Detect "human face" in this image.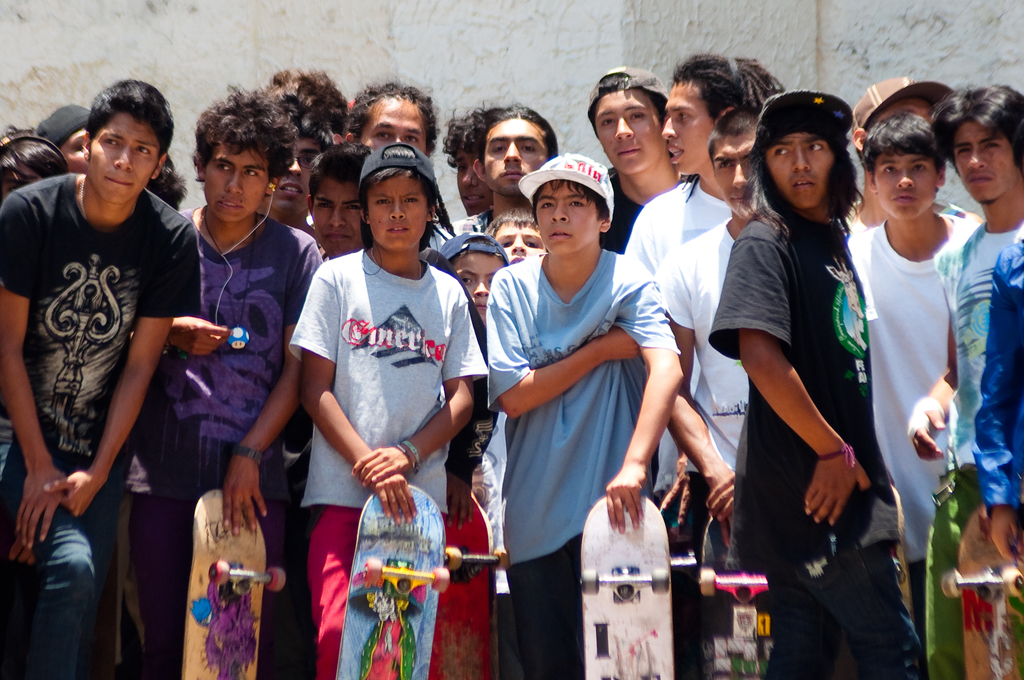
Detection: {"x1": 879, "y1": 154, "x2": 939, "y2": 218}.
